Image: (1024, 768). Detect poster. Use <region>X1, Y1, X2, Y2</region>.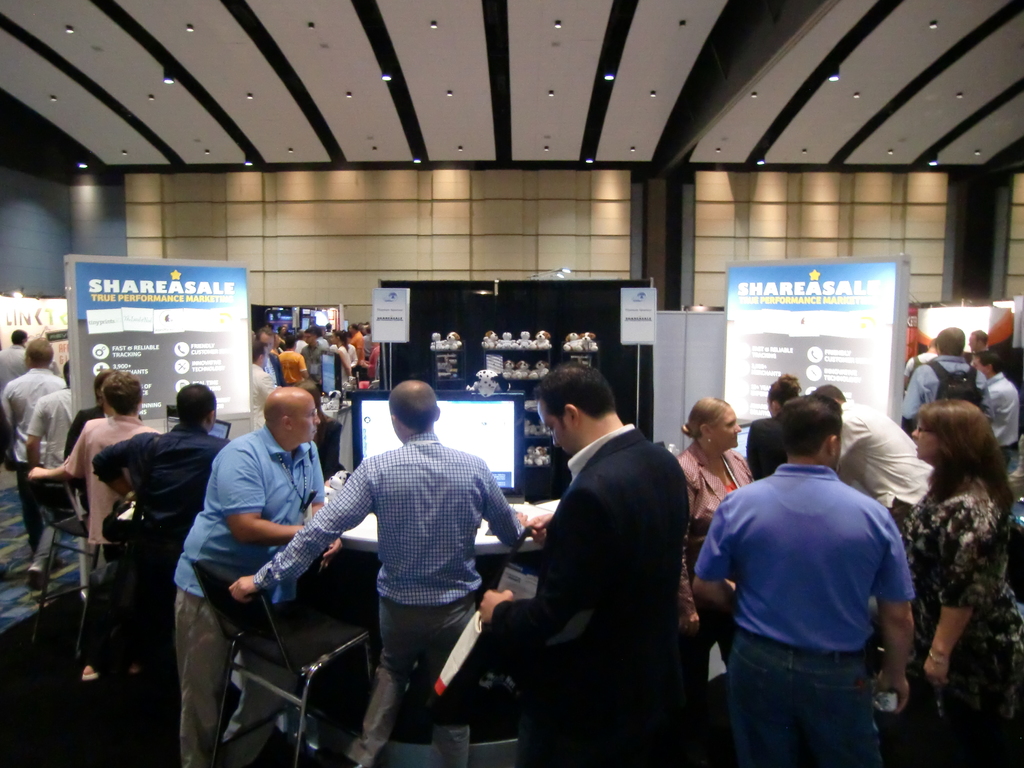
<region>80, 260, 255, 410</region>.
